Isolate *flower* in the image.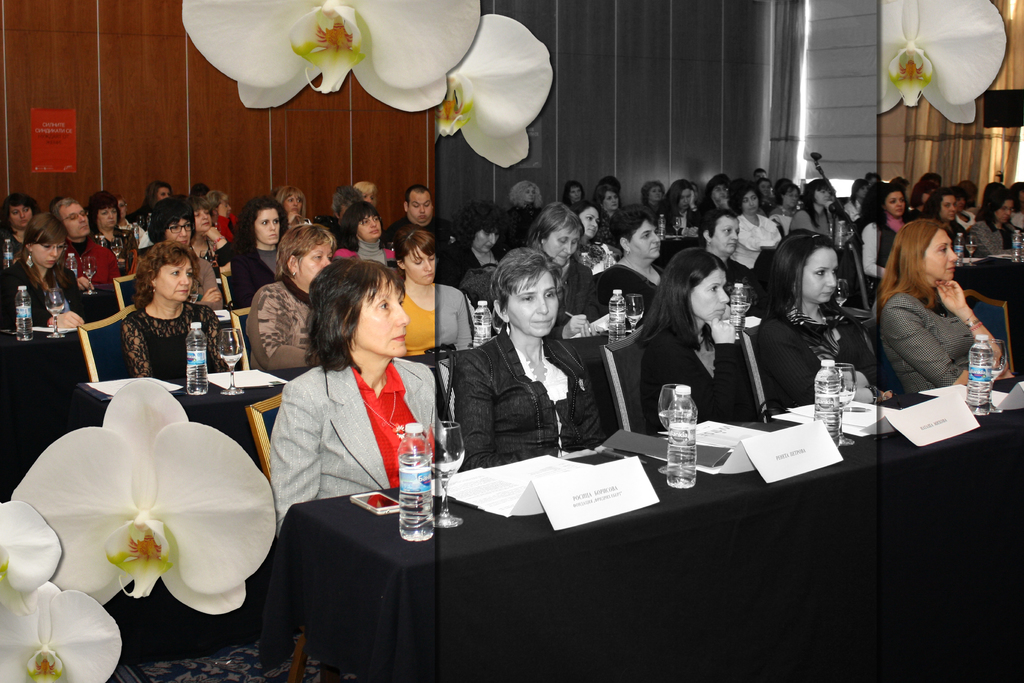
Isolated region: bbox=(425, 15, 551, 170).
